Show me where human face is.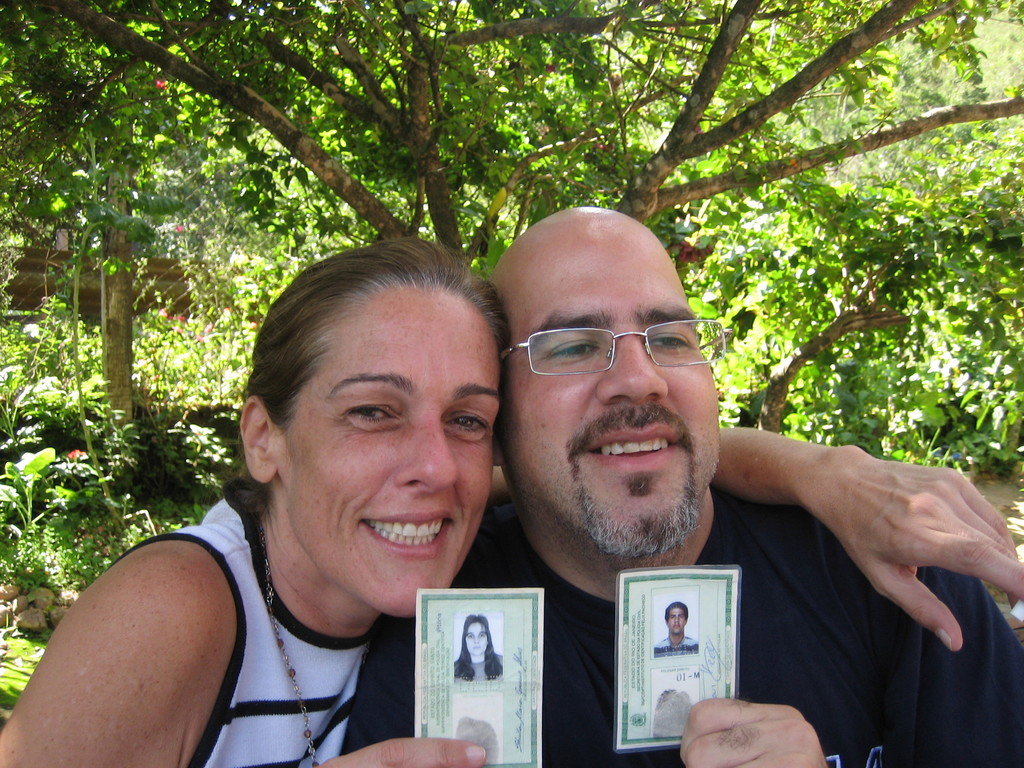
human face is at 663 600 690 632.
